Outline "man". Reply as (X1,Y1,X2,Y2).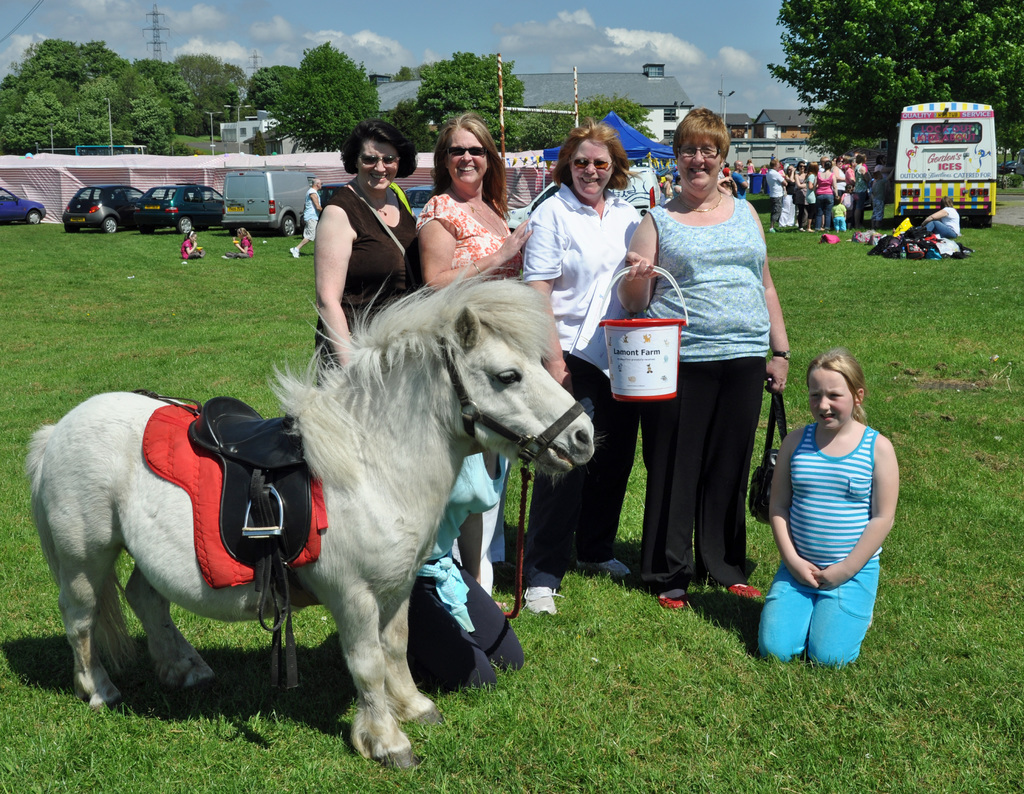
(291,179,319,255).
